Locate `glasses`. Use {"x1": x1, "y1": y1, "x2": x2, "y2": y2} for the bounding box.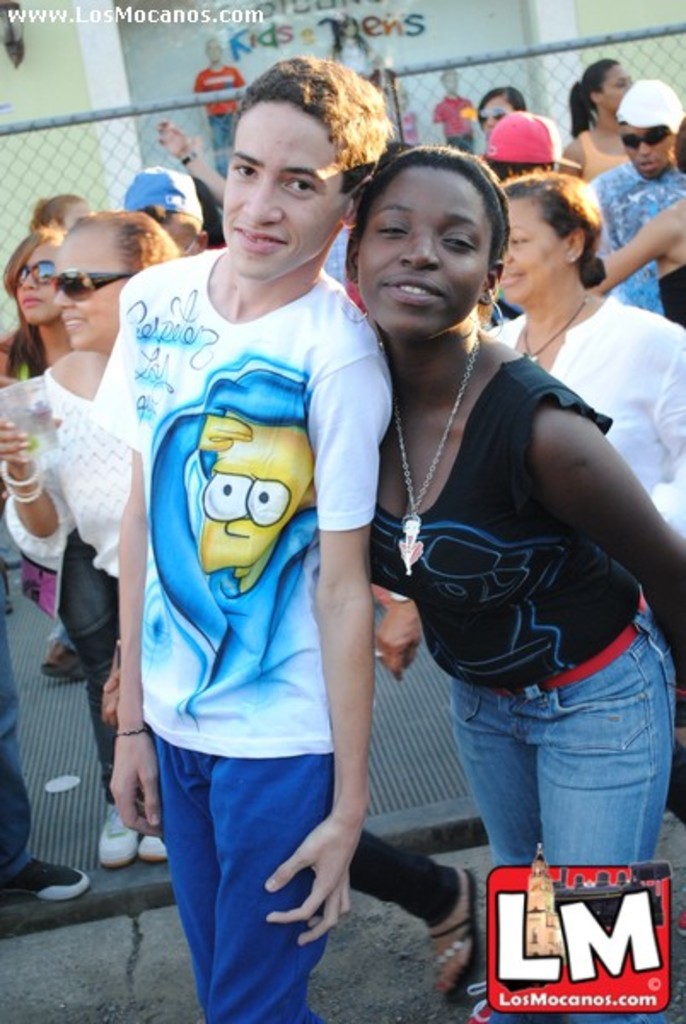
{"x1": 10, "y1": 253, "x2": 70, "y2": 287}.
